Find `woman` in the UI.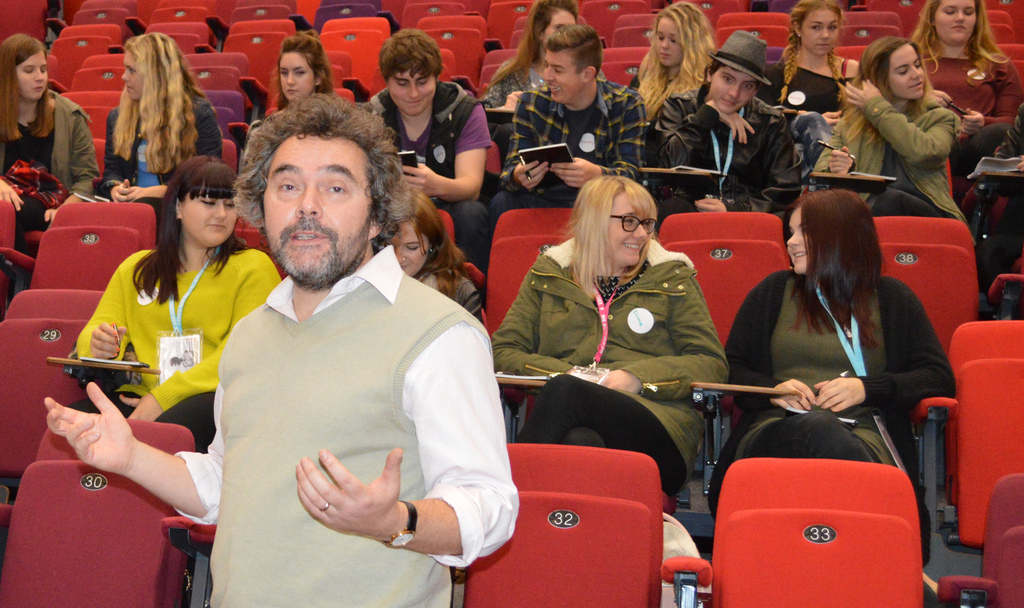
UI element at 621/0/727/110.
